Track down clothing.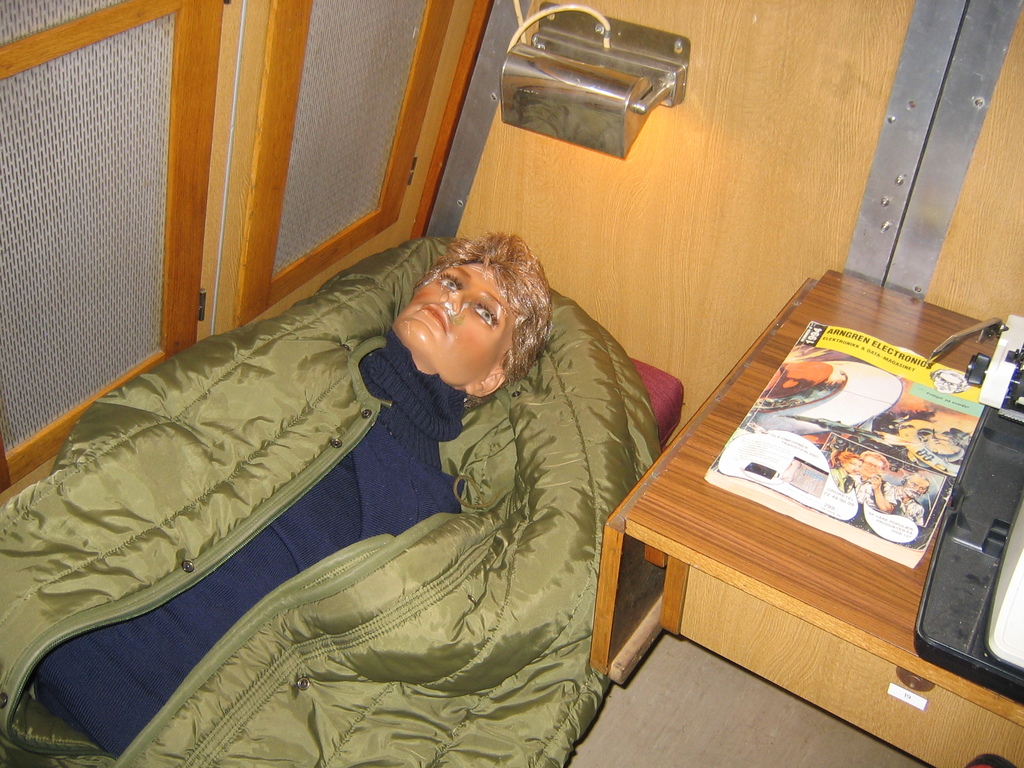
Tracked to pyautogui.locateOnScreen(832, 476, 863, 504).
